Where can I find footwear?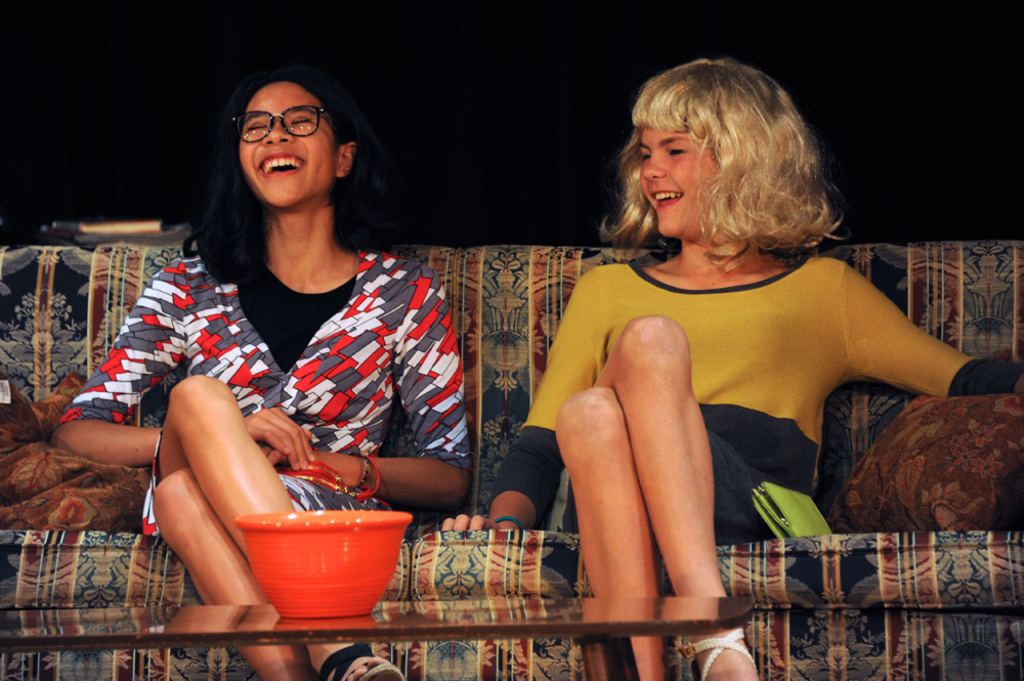
You can find it at <region>677, 626, 755, 680</region>.
